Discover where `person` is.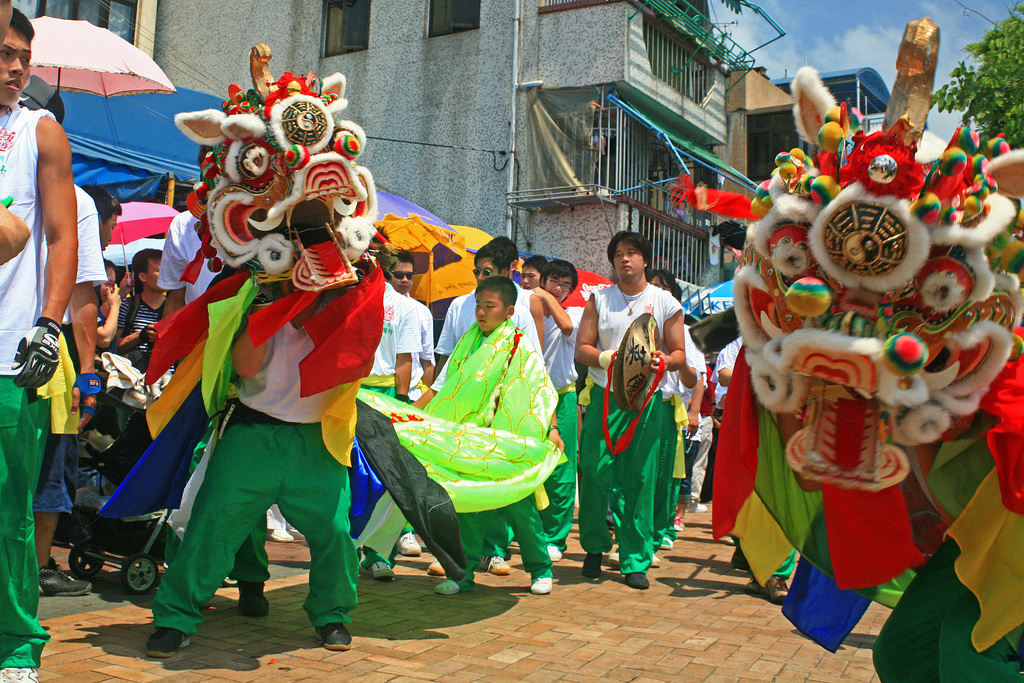
Discovered at detection(676, 341, 708, 545).
